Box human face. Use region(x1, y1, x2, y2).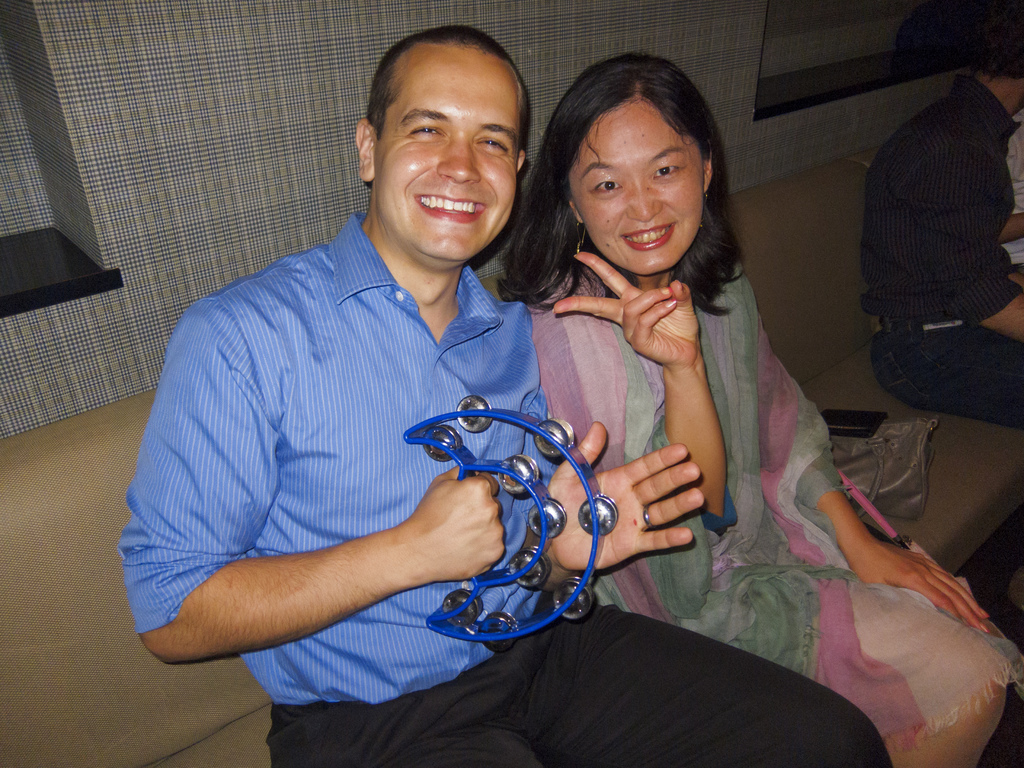
region(570, 98, 714, 274).
